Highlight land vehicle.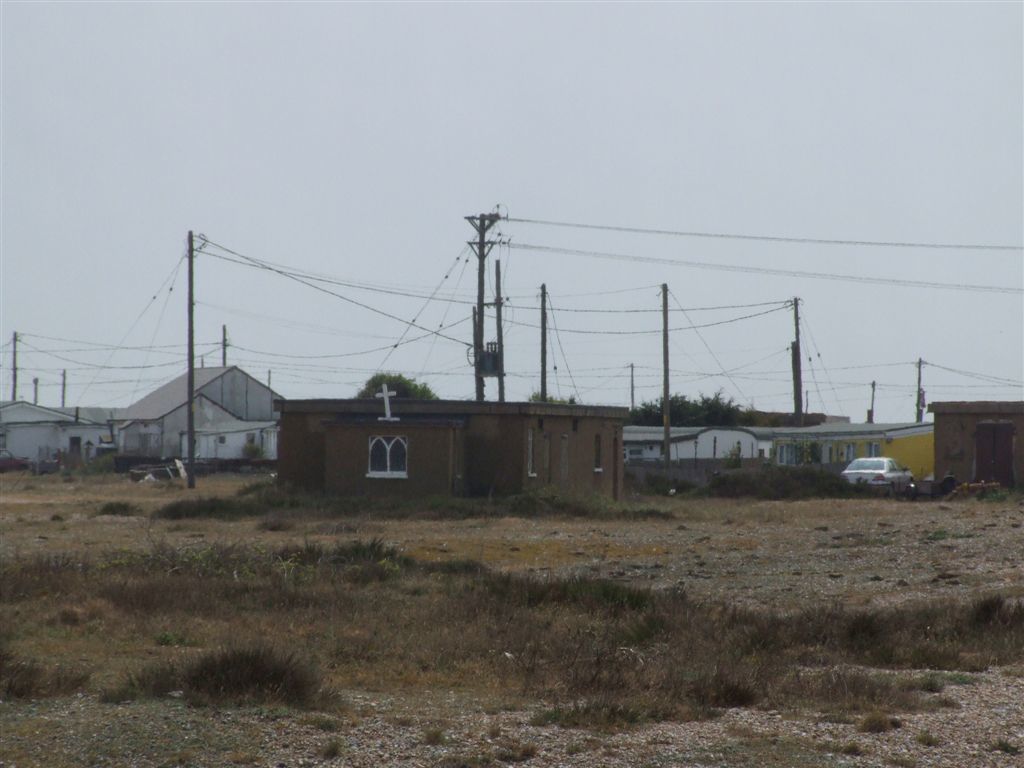
Highlighted region: (846, 457, 921, 493).
